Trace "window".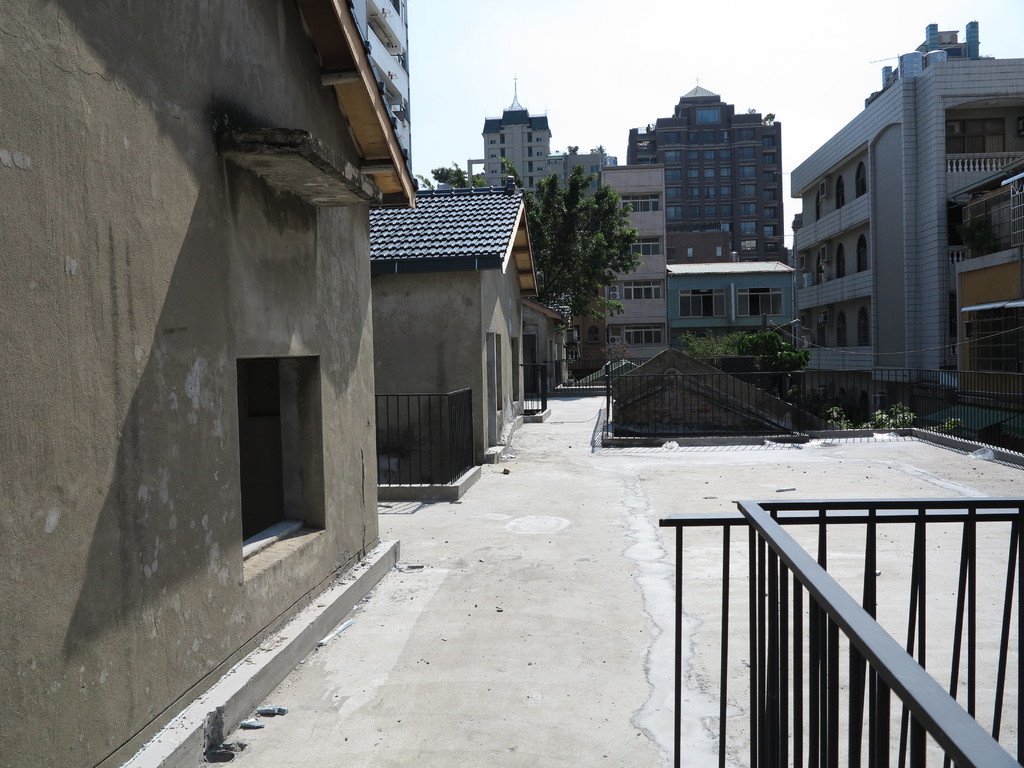
Traced to <bbox>836, 177, 844, 209</bbox>.
